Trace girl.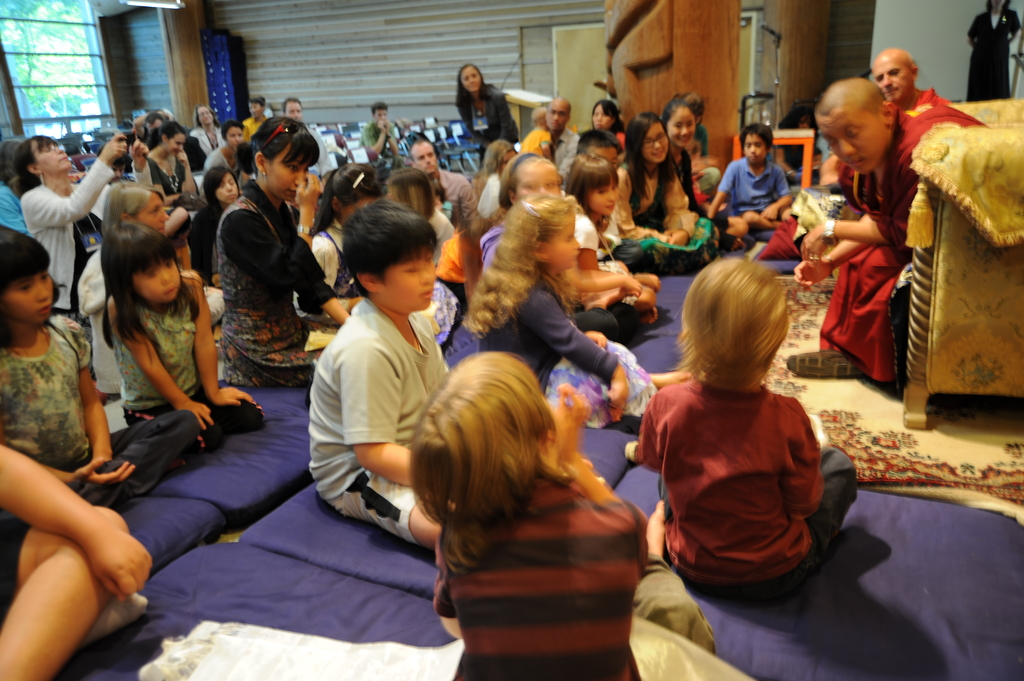
Traced to rect(216, 115, 353, 385).
